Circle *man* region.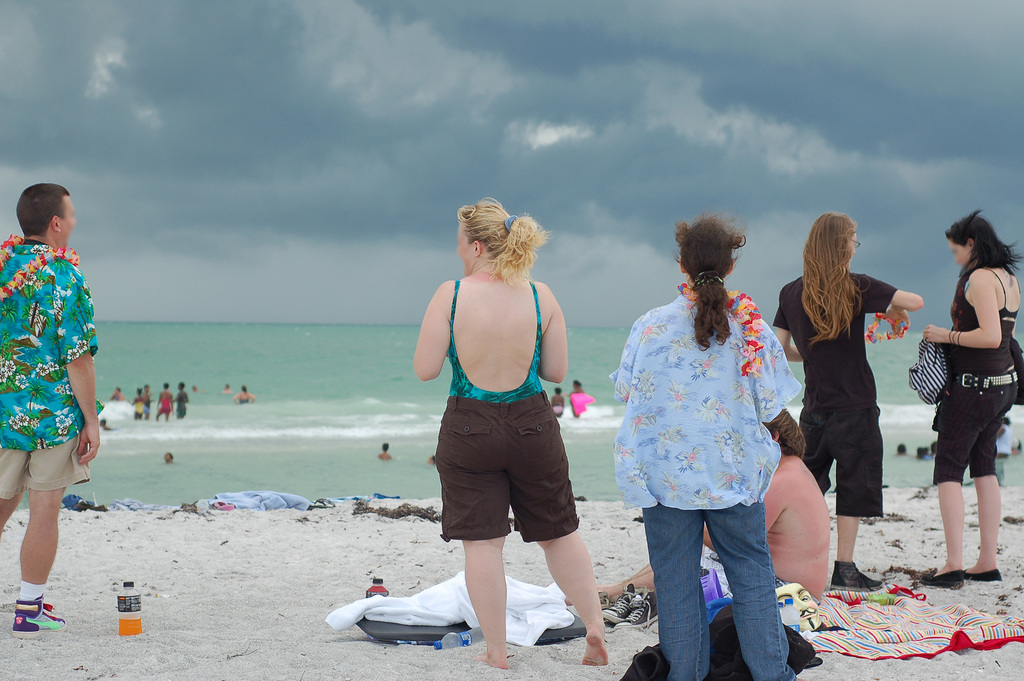
Region: (0,166,113,614).
